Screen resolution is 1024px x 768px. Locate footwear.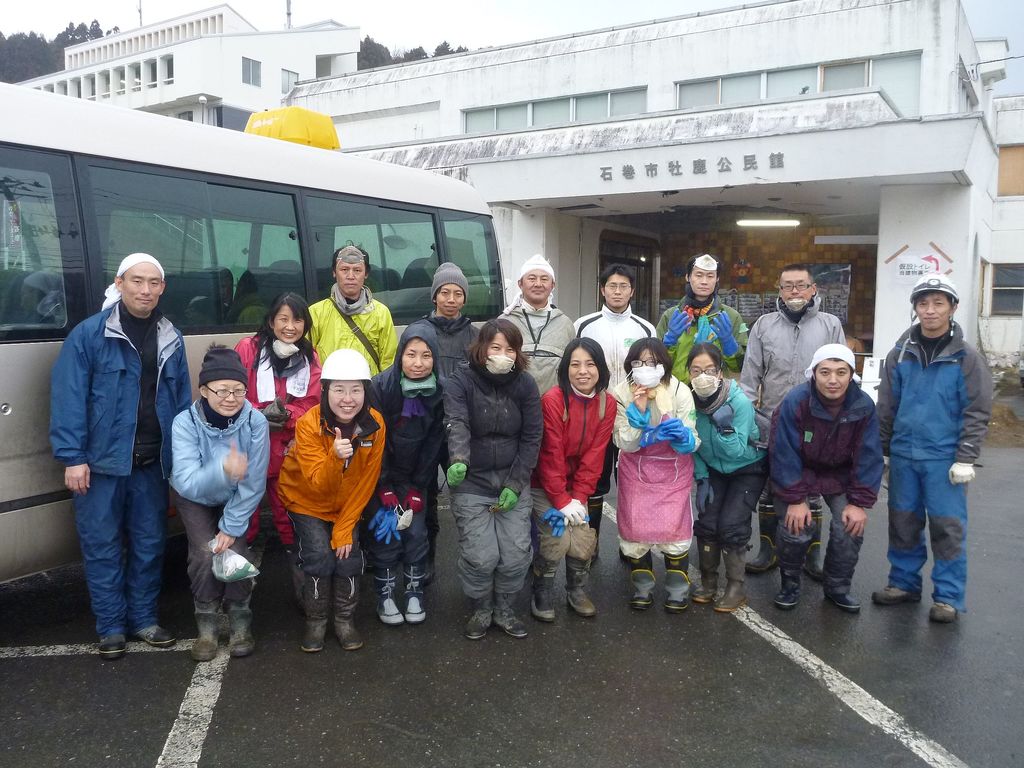
[x1=407, y1=562, x2=429, y2=625].
